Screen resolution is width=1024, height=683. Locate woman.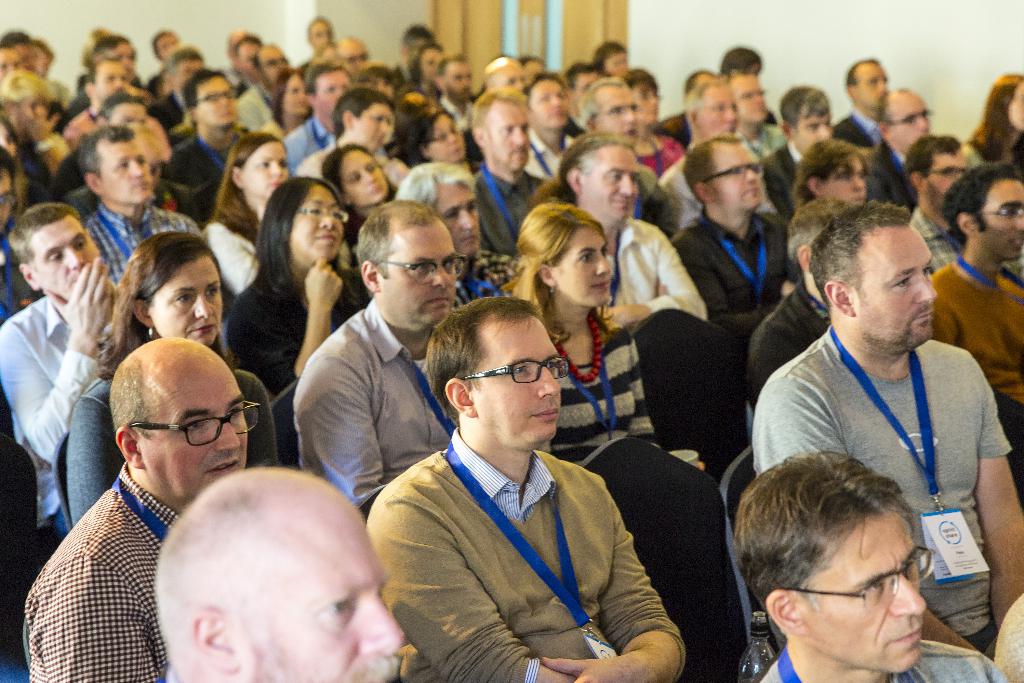
bbox(262, 69, 318, 142).
